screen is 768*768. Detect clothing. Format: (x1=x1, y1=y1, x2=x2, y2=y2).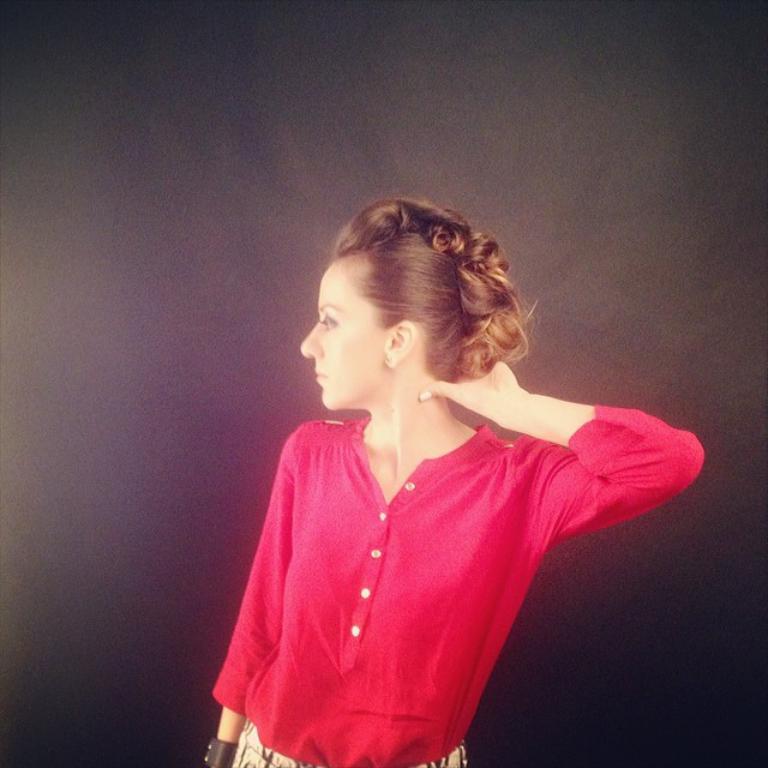
(x1=209, y1=406, x2=704, y2=767).
